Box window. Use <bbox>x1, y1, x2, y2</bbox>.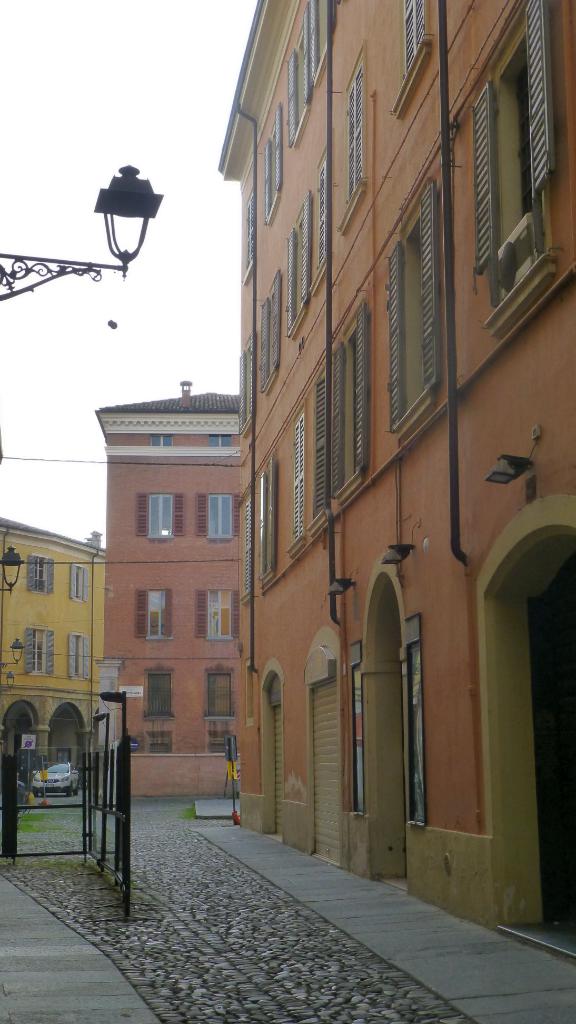
<bbox>312, 339, 341, 526</bbox>.
